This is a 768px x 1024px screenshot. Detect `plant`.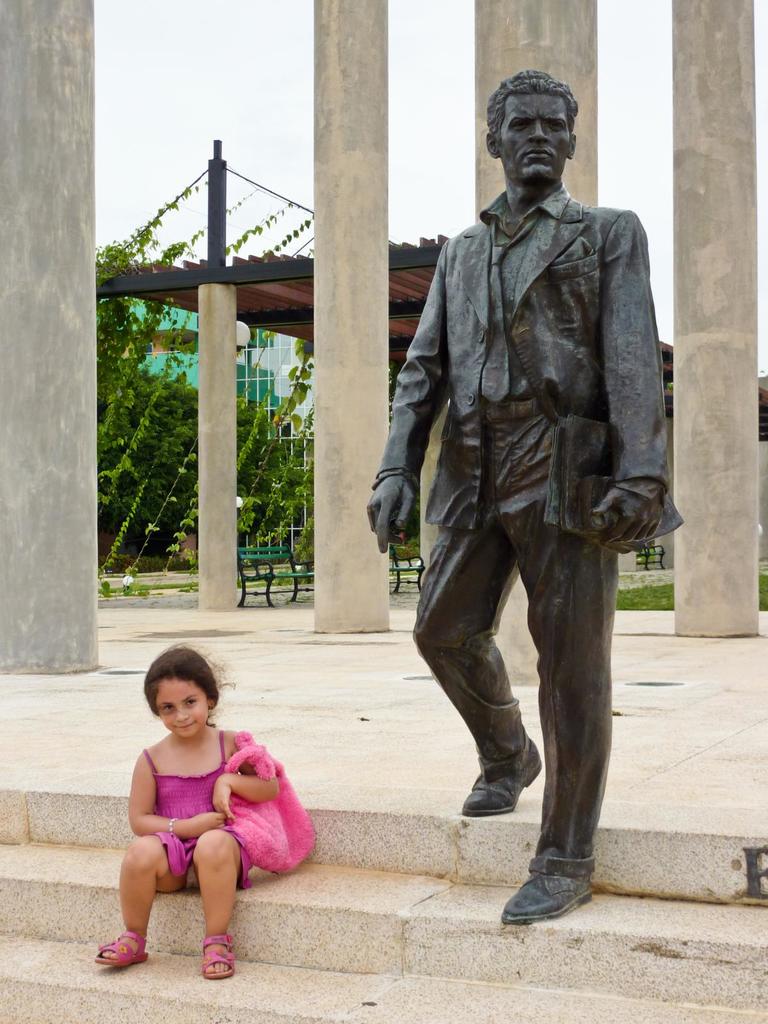
left=377, top=498, right=440, bottom=572.
